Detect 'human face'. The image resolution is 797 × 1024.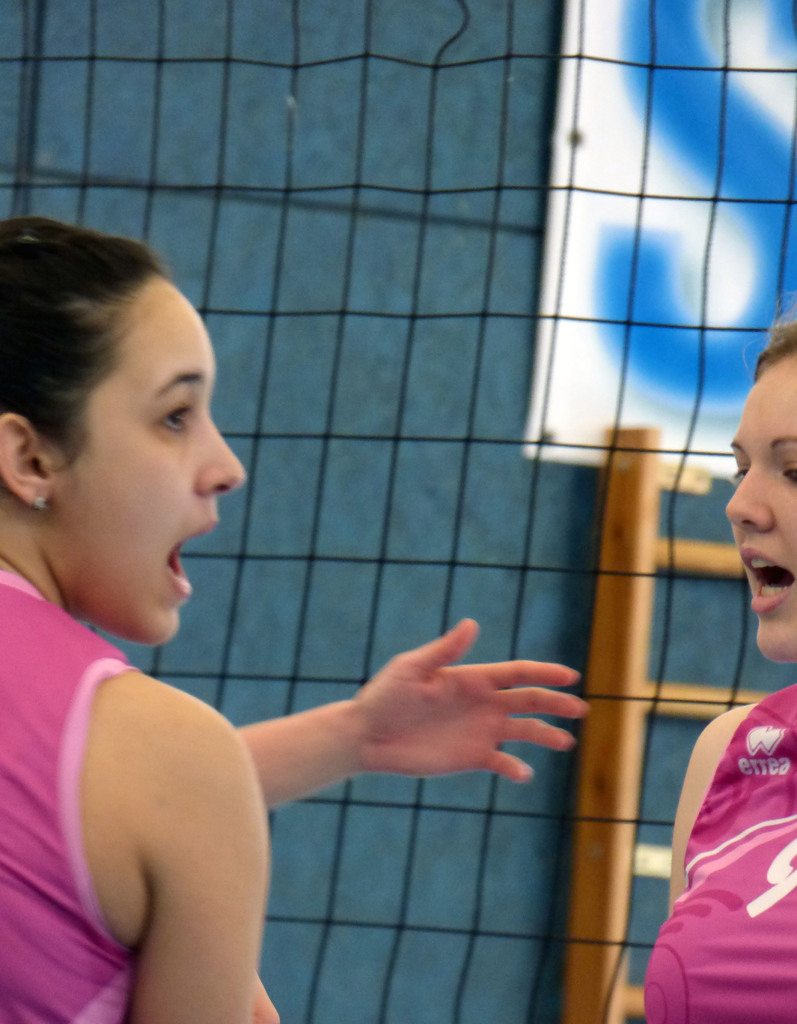
{"x1": 725, "y1": 351, "x2": 796, "y2": 664}.
